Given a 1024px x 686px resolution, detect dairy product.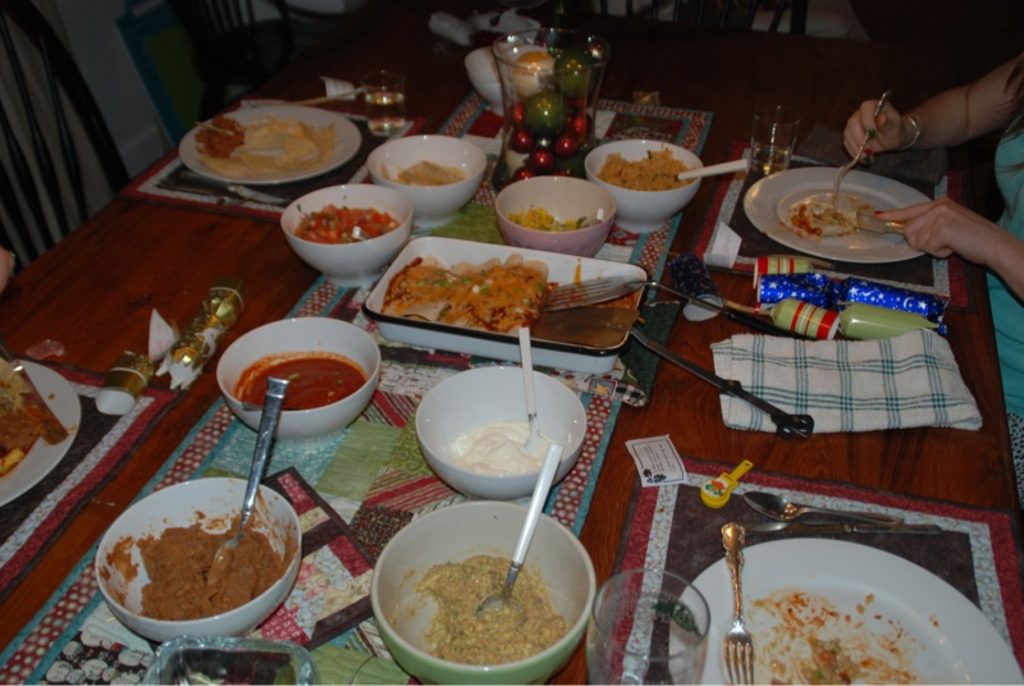
[451, 425, 552, 475].
